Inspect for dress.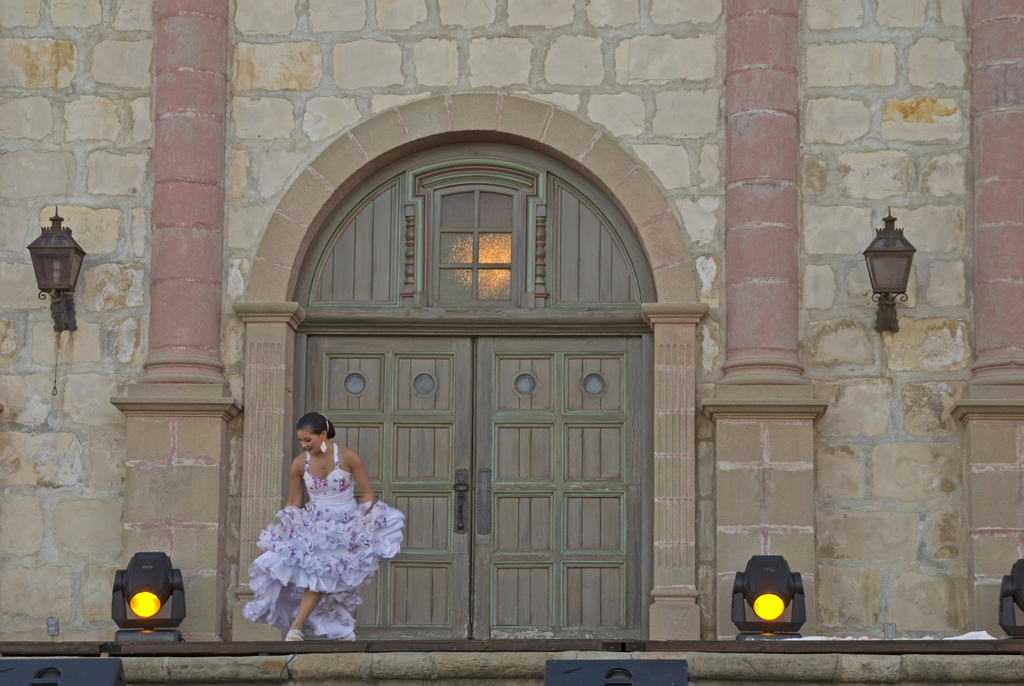
Inspection: box(238, 444, 407, 644).
